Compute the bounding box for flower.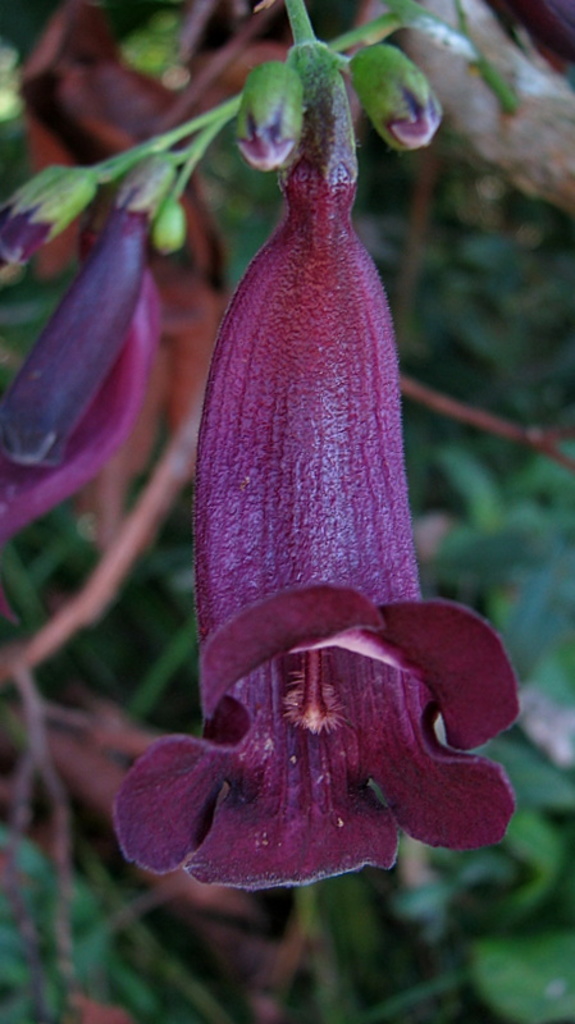
0,265,166,543.
